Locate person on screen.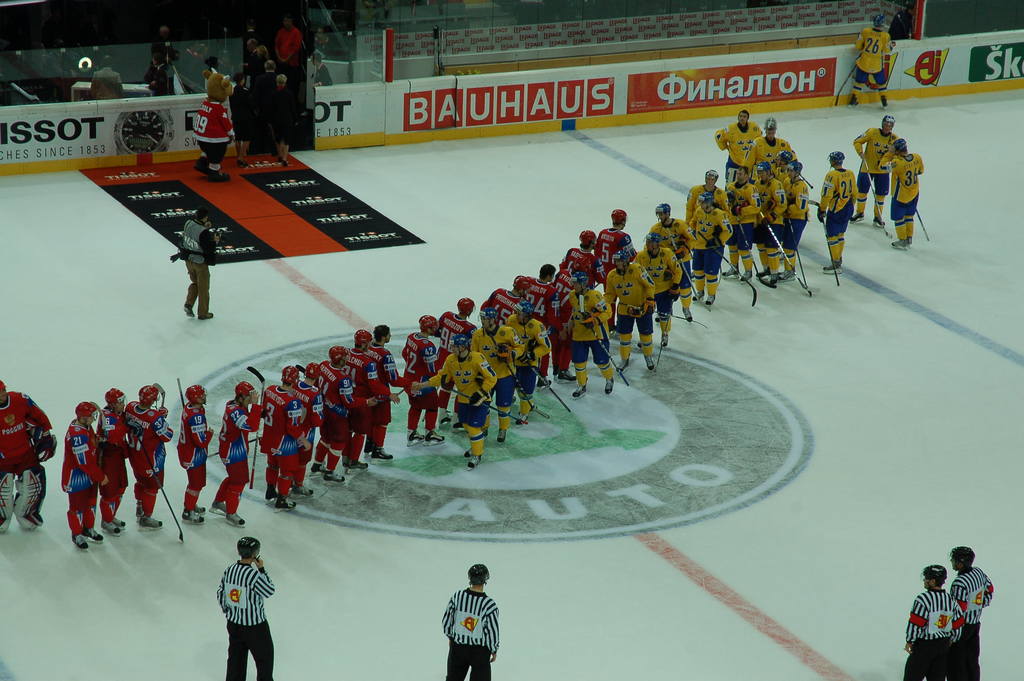
On screen at <region>177, 211, 218, 324</region>.
